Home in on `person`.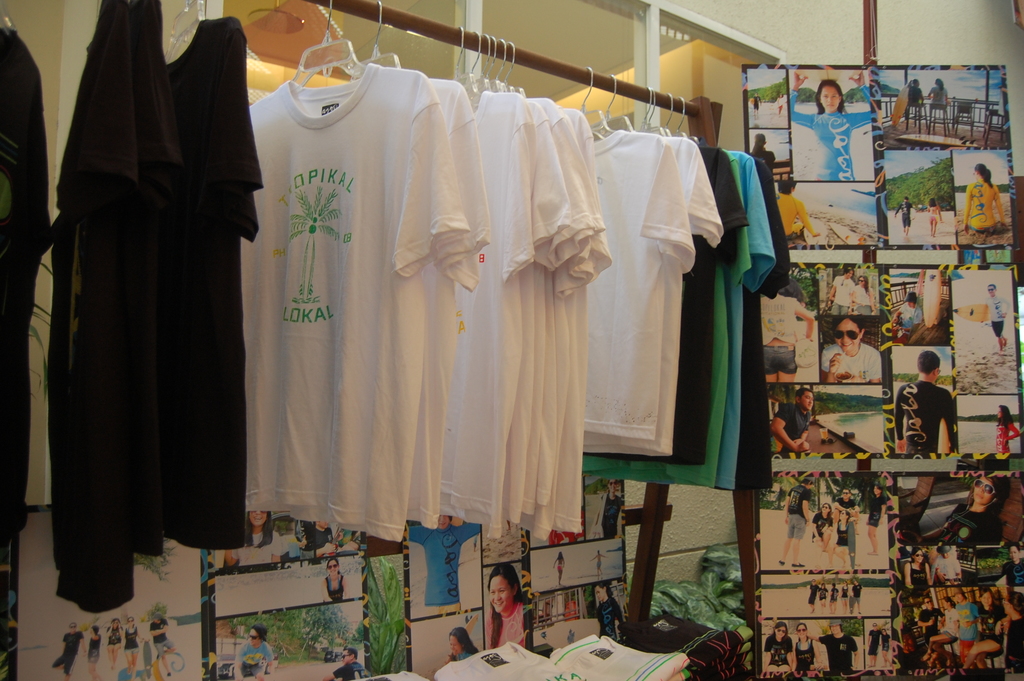
Homed in at {"left": 891, "top": 195, "right": 917, "bottom": 234}.
